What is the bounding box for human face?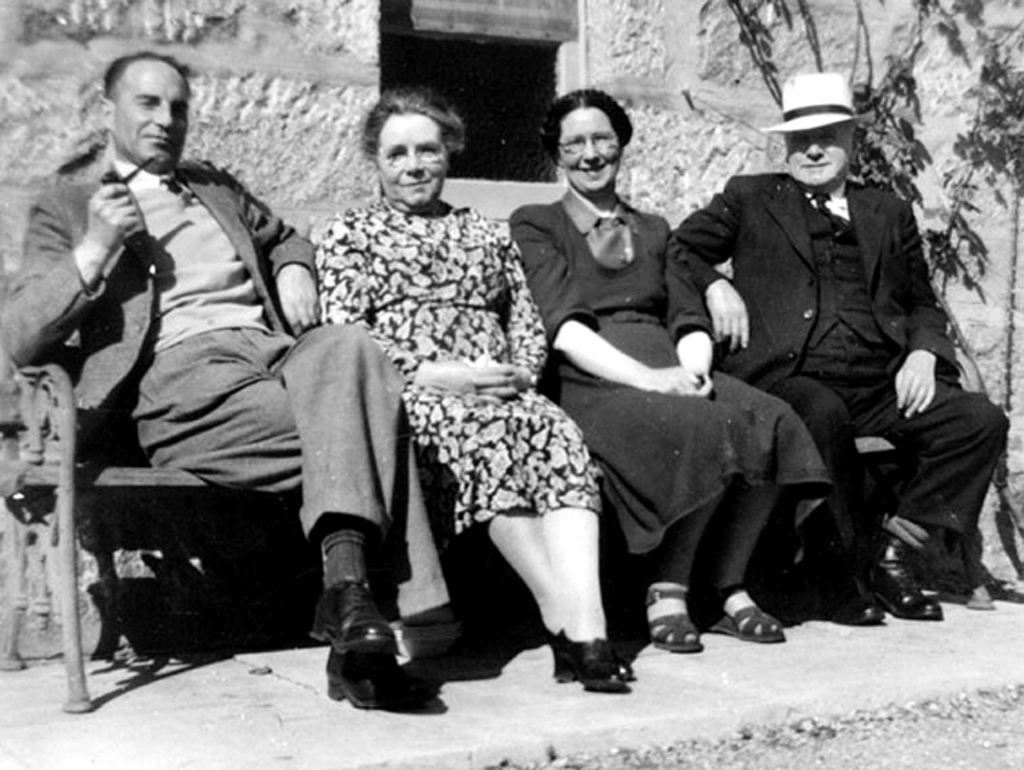
(left=560, top=102, right=621, bottom=182).
